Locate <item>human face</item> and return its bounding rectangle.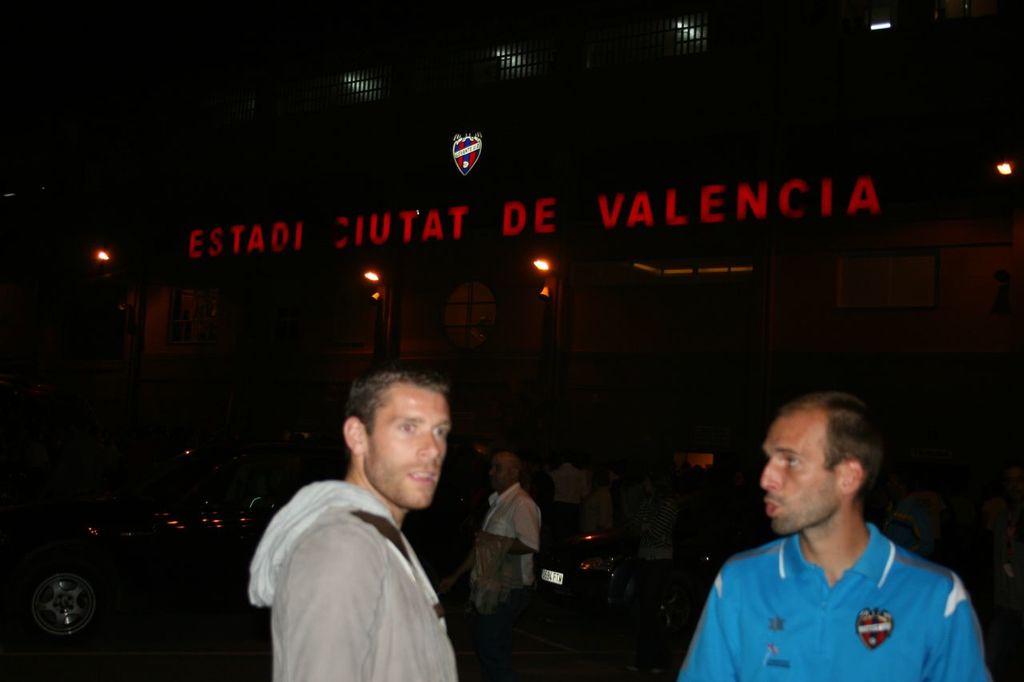
locate(486, 457, 508, 489).
